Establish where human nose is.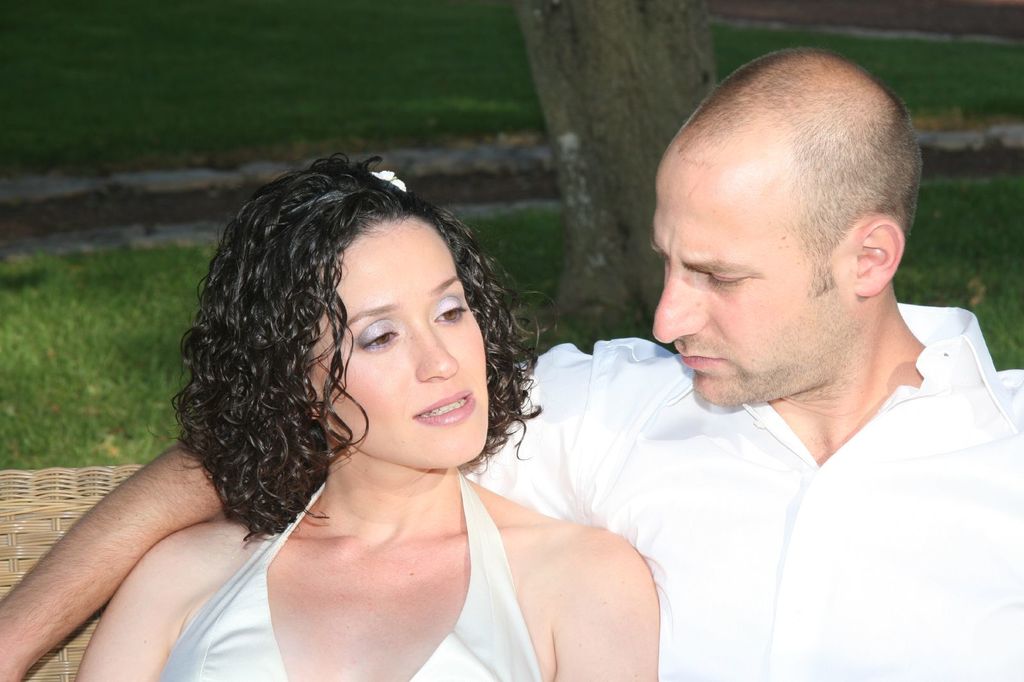
Established at <bbox>416, 320, 460, 383</bbox>.
